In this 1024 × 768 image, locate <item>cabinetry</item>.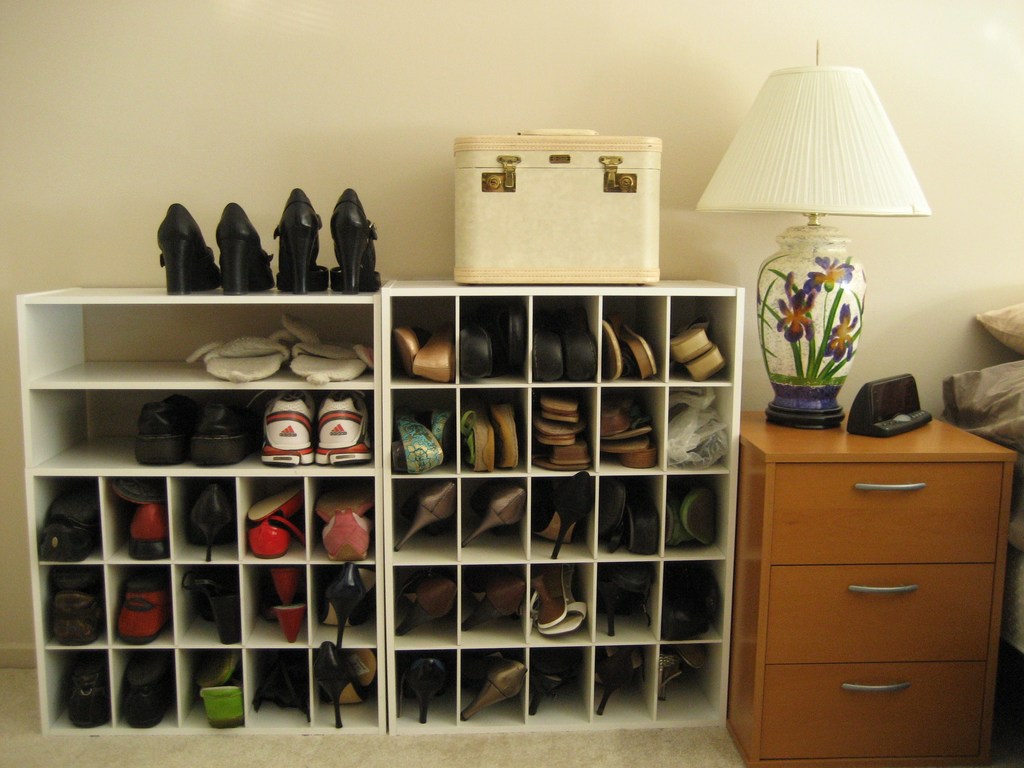
Bounding box: <box>765,664,975,764</box>.
